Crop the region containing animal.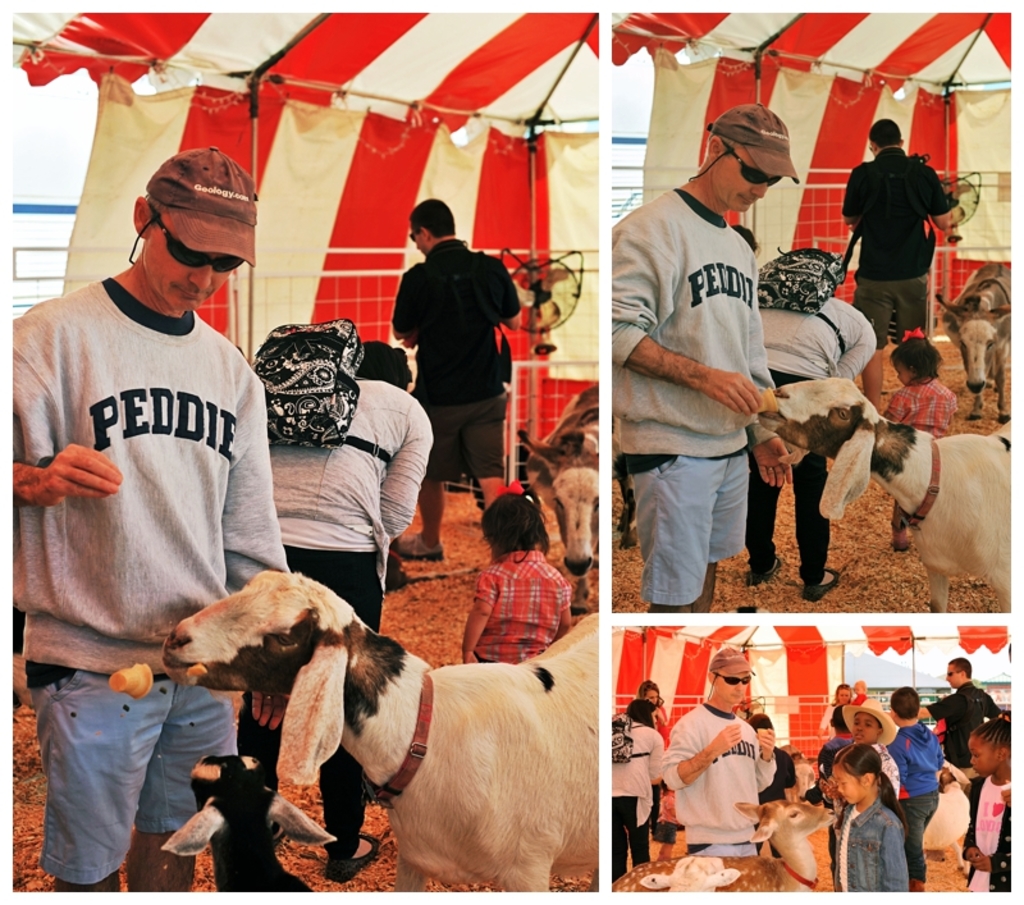
Crop region: box=[608, 799, 833, 896].
